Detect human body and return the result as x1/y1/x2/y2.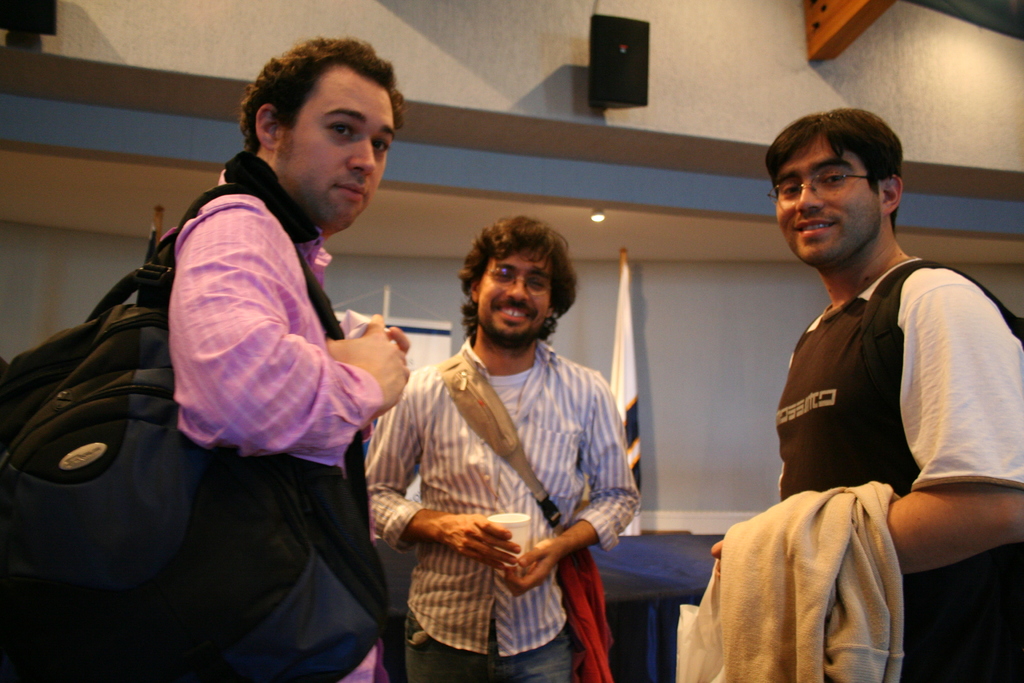
362/195/648/682.
